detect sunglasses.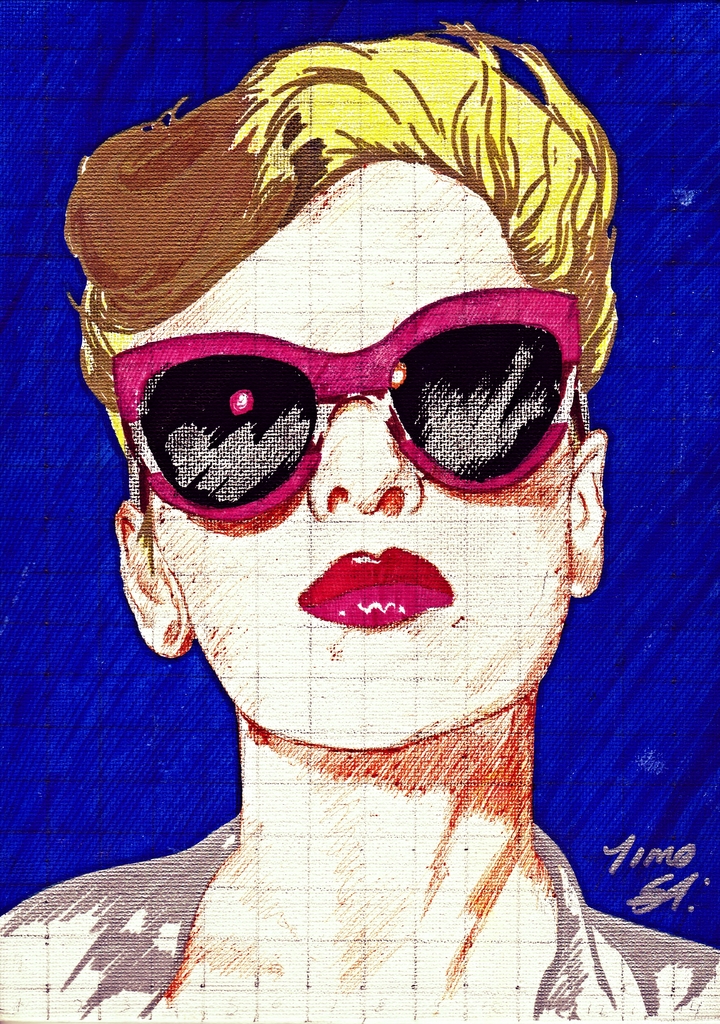
Detected at bbox(113, 287, 594, 525).
